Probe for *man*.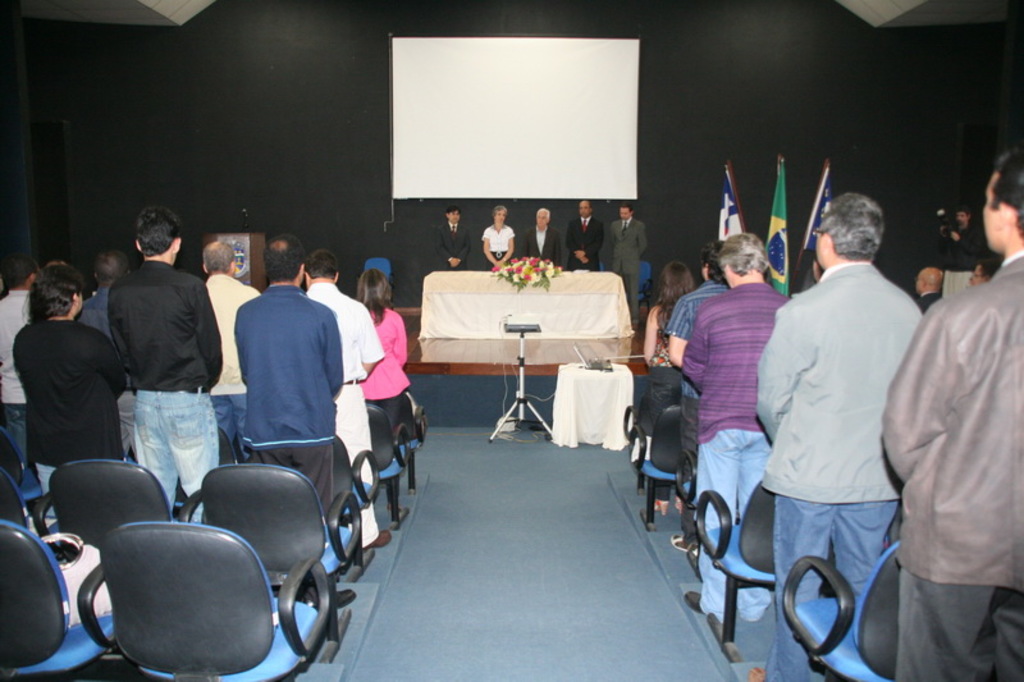
Probe result: select_region(230, 230, 343, 607).
